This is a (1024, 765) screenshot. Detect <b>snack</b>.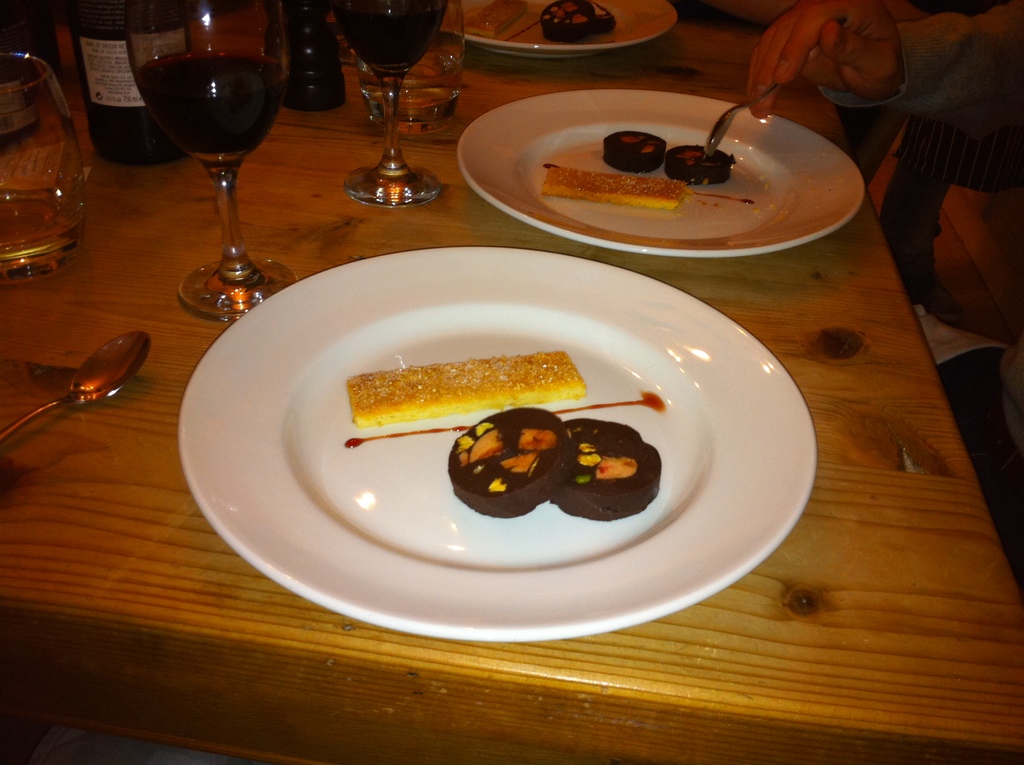
x1=603 y1=133 x2=665 y2=173.
